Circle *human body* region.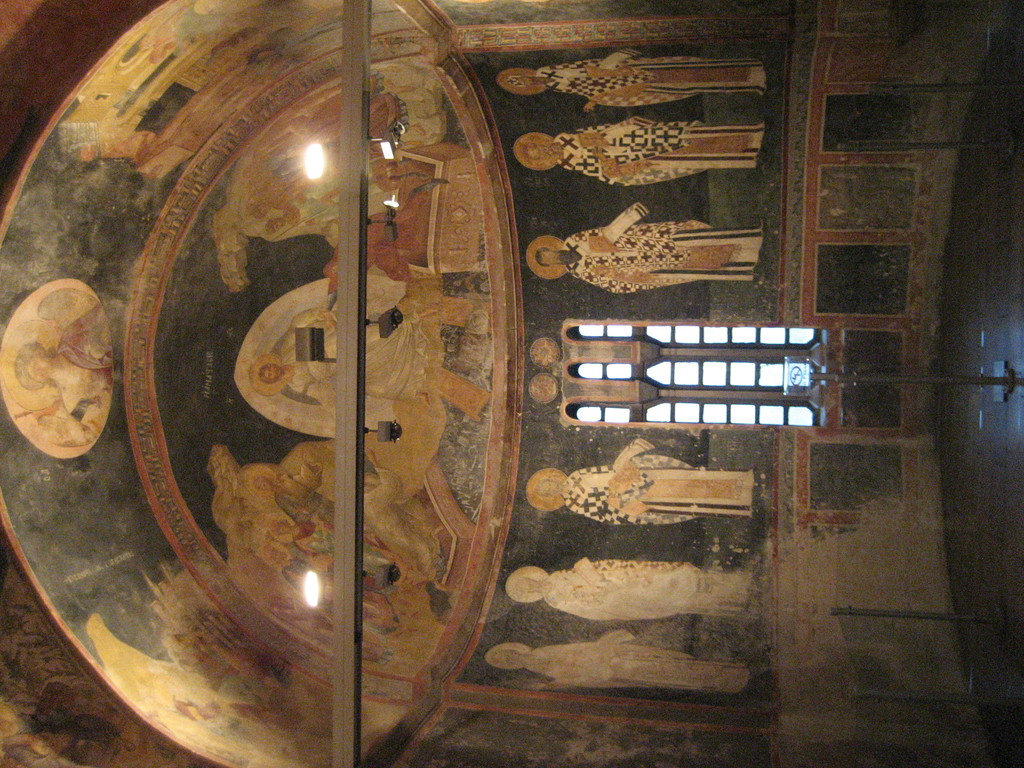
Region: box(534, 47, 766, 114).
